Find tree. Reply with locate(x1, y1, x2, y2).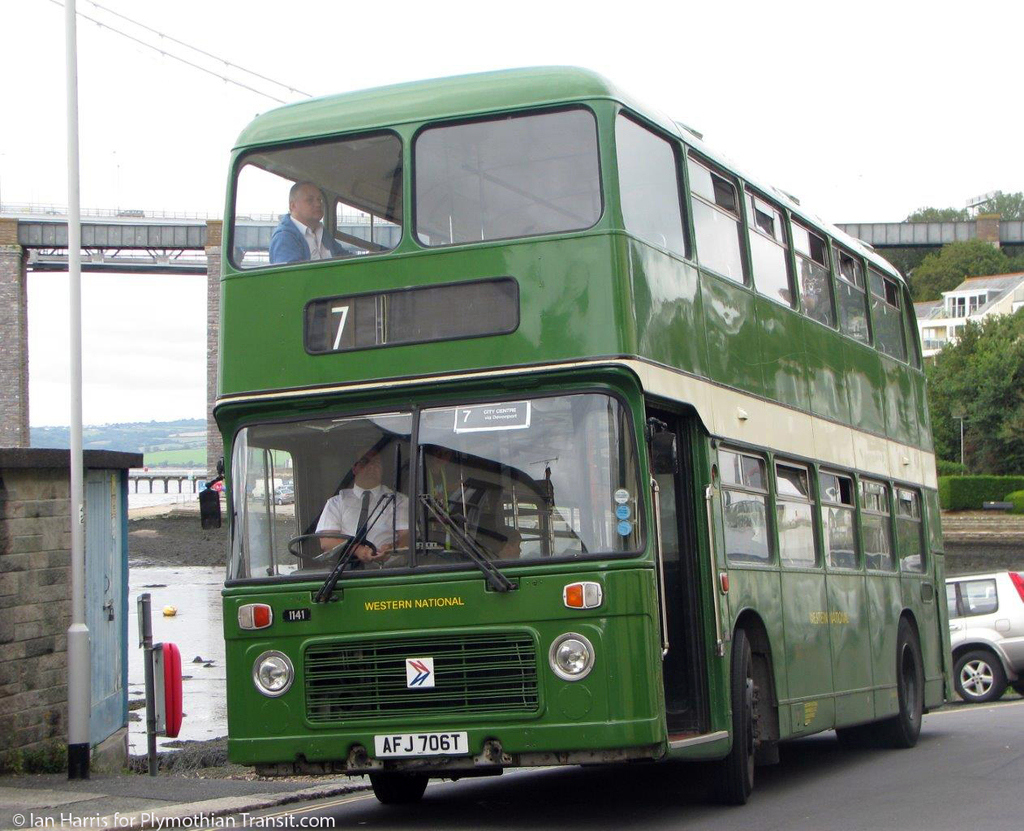
locate(897, 209, 970, 230).
